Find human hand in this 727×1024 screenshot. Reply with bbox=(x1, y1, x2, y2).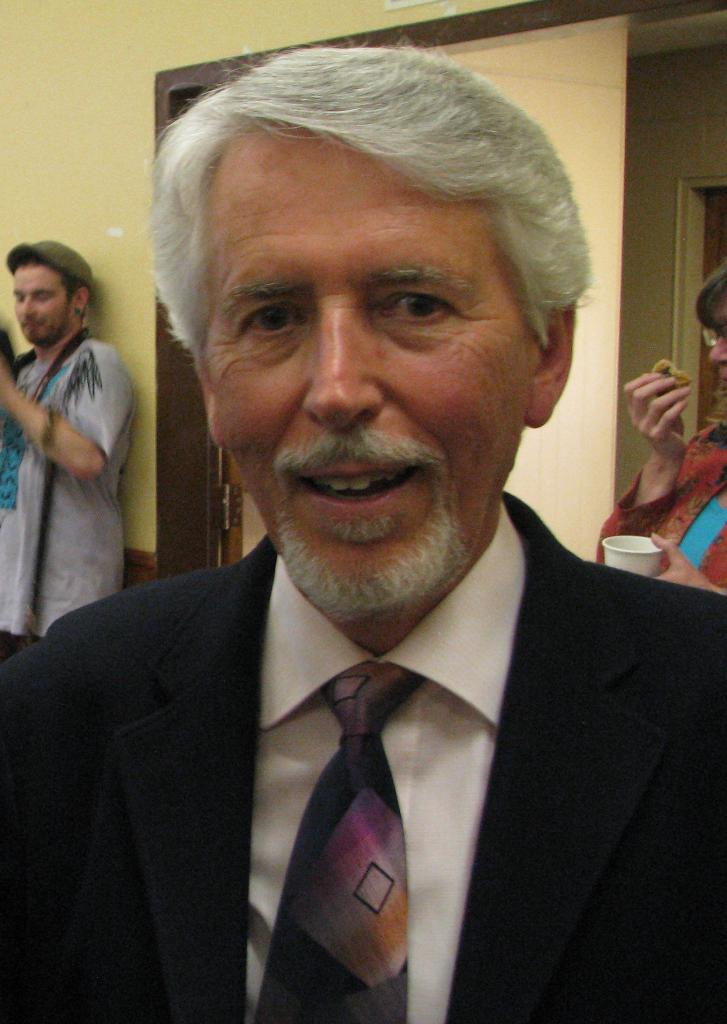
bbox=(634, 350, 713, 454).
